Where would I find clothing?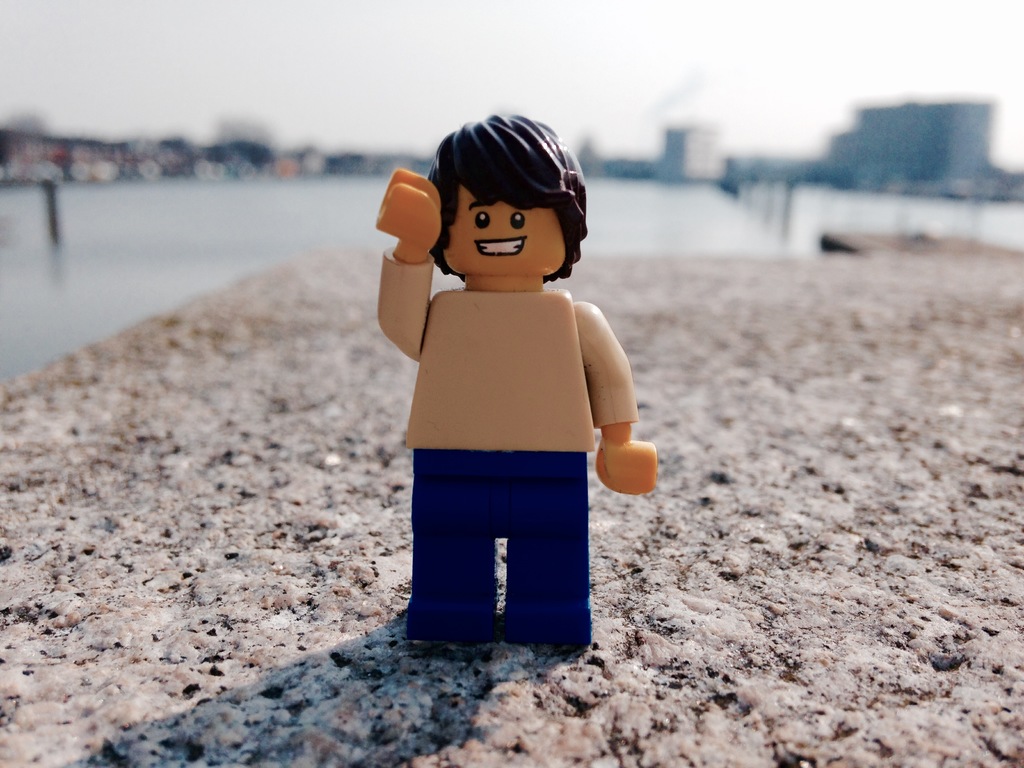
At [left=384, top=262, right=616, bottom=604].
